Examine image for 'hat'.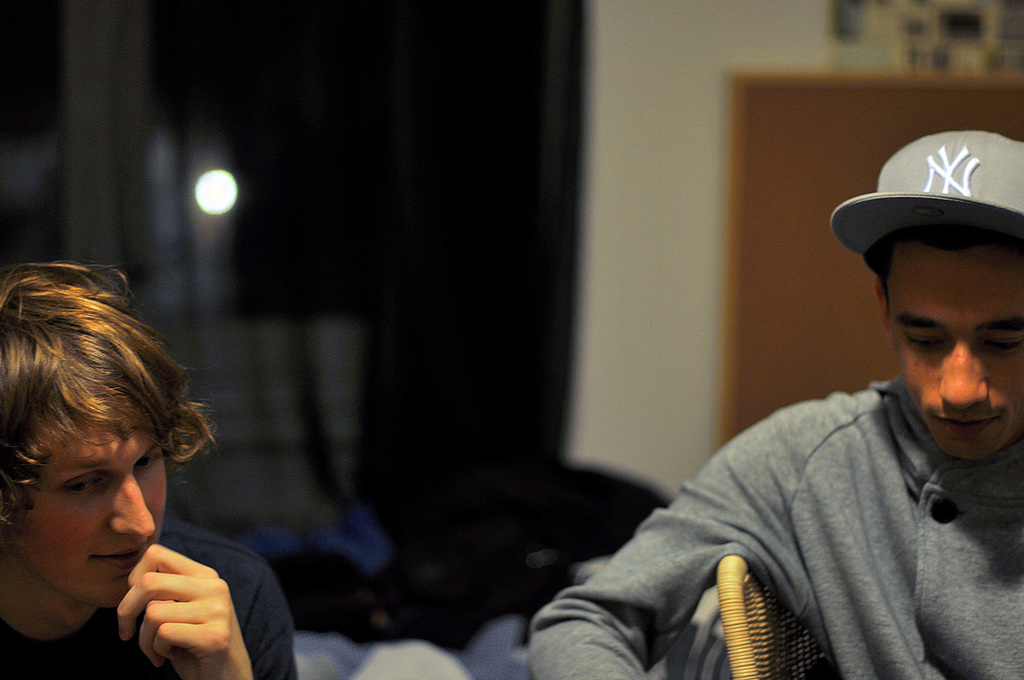
Examination result: 832,127,1023,257.
